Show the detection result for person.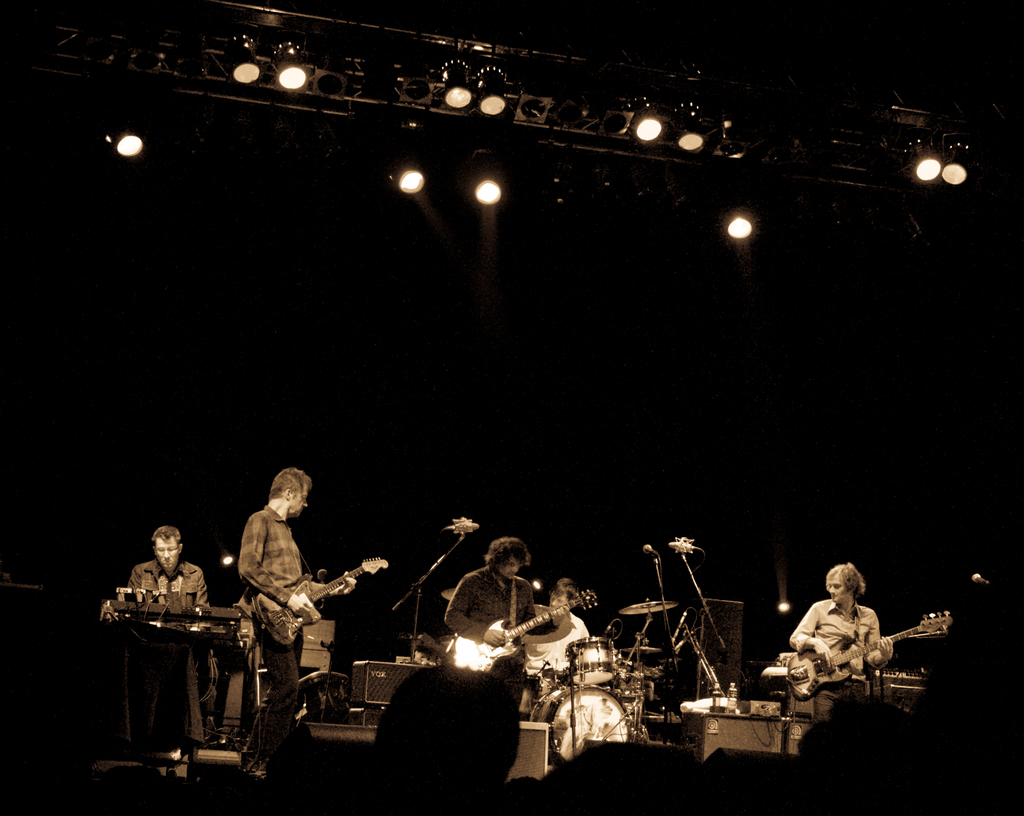
(129,523,212,613).
